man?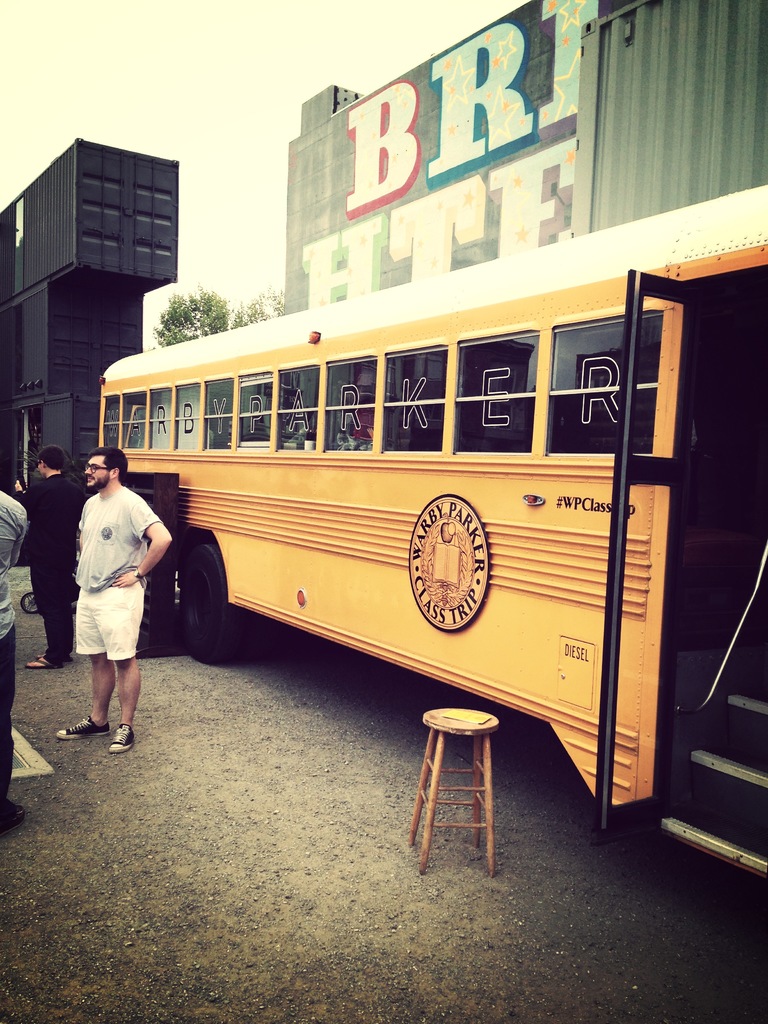
crop(58, 428, 165, 748)
